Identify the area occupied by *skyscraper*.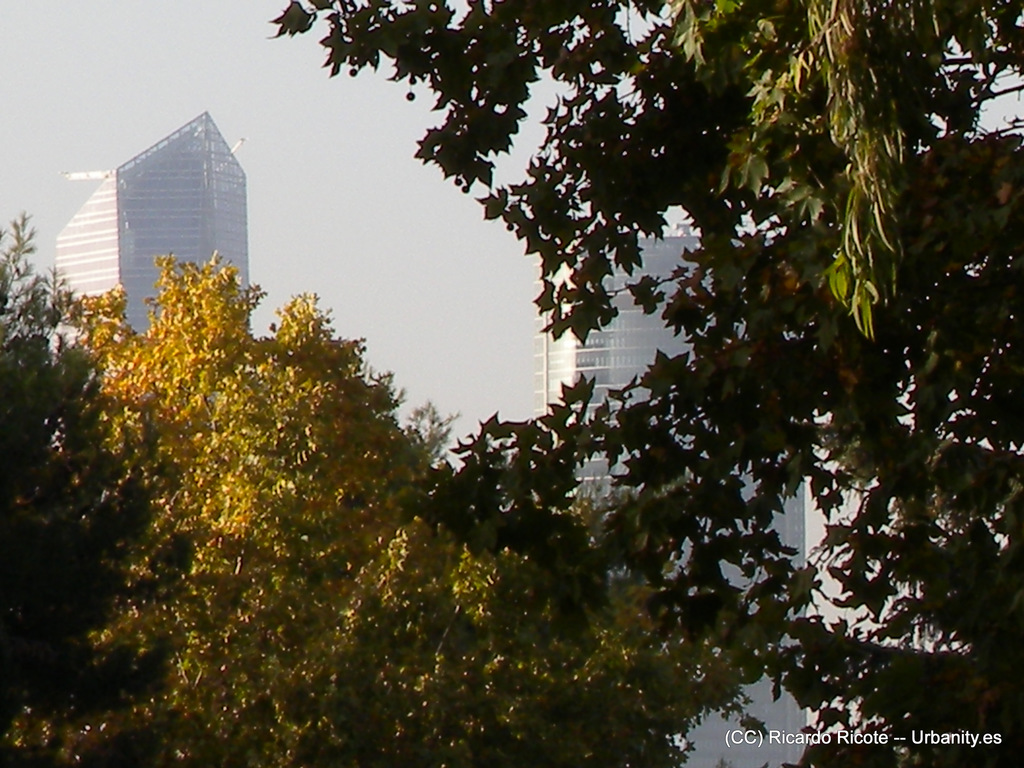
Area: rect(58, 110, 254, 370).
